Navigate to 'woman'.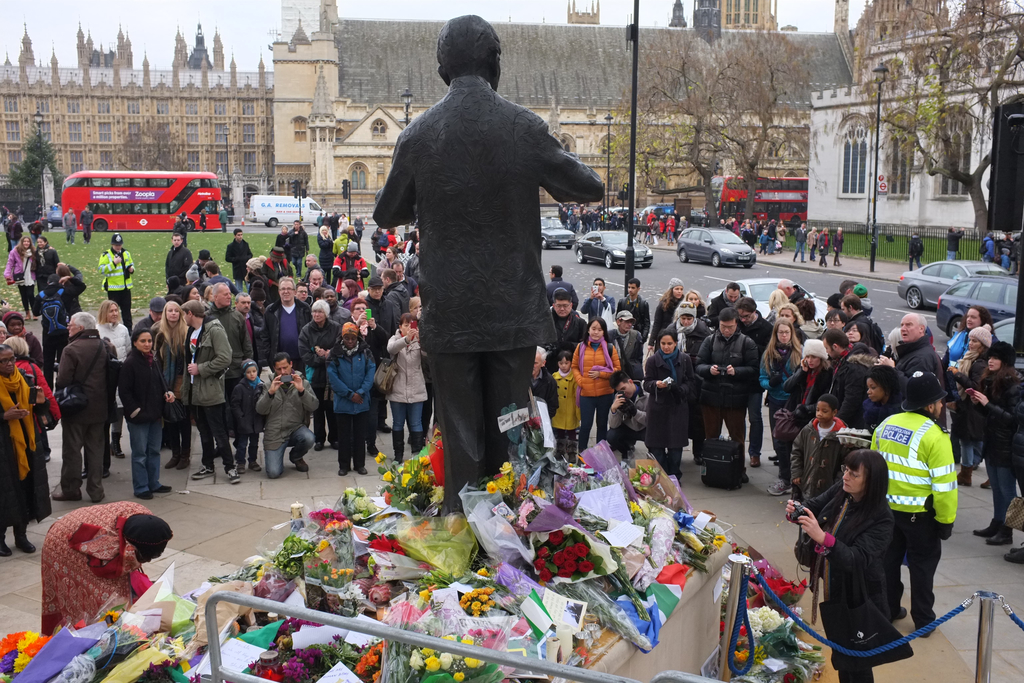
Navigation target: box(859, 369, 904, 433).
